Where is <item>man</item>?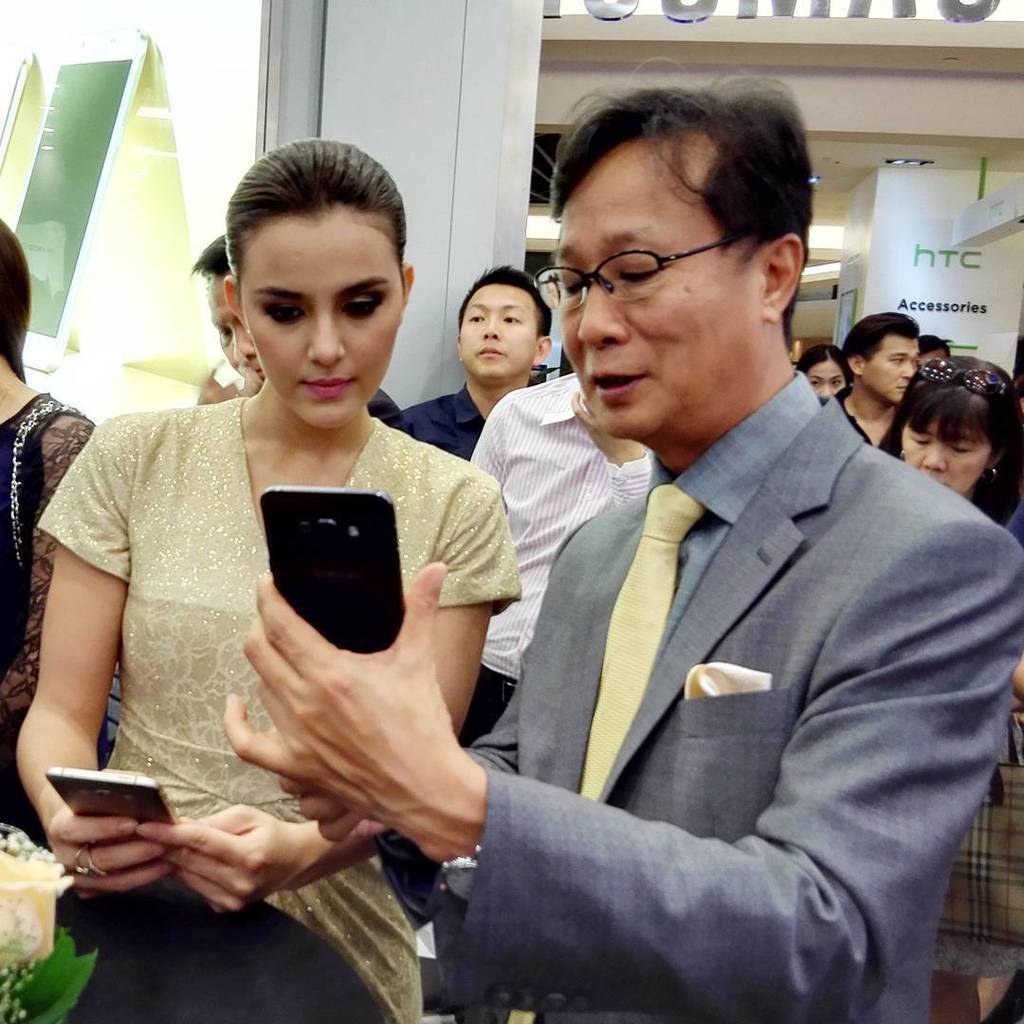
<region>400, 265, 553, 458</region>.
